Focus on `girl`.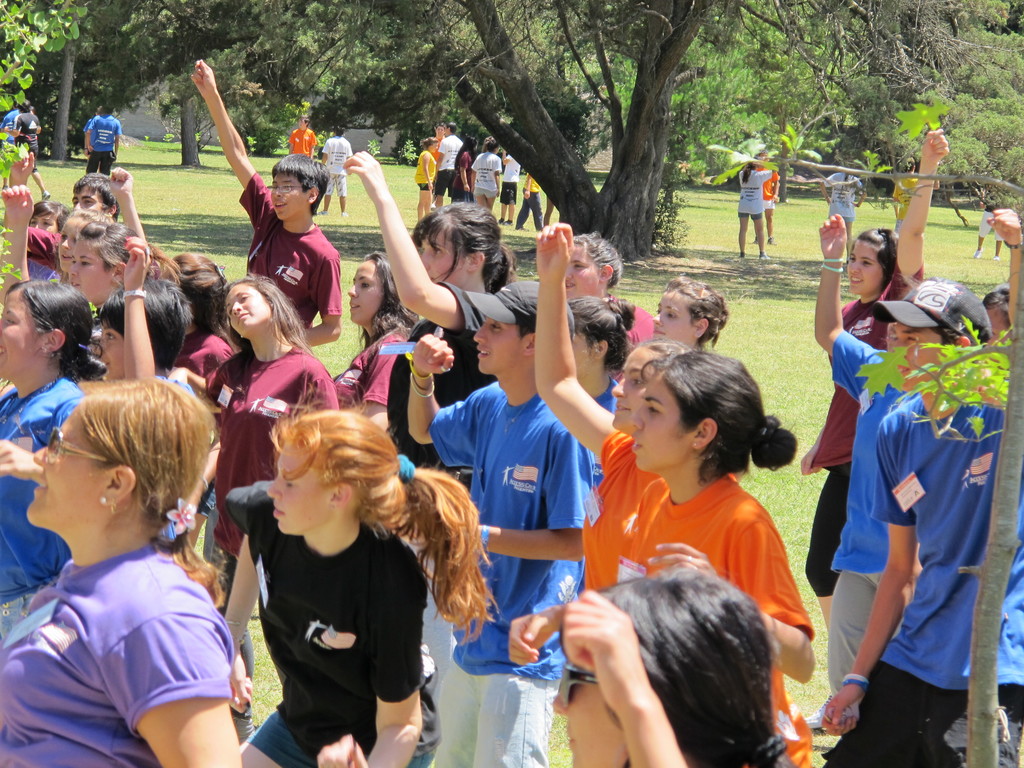
Focused at region(19, 198, 71, 278).
